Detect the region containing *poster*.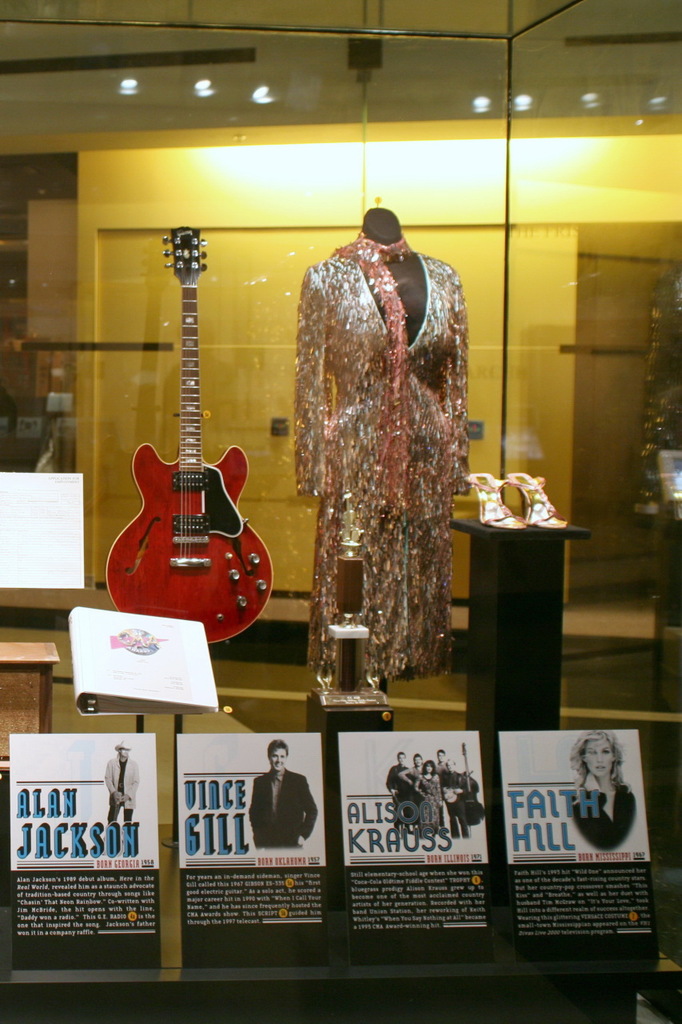
11 730 159 973.
